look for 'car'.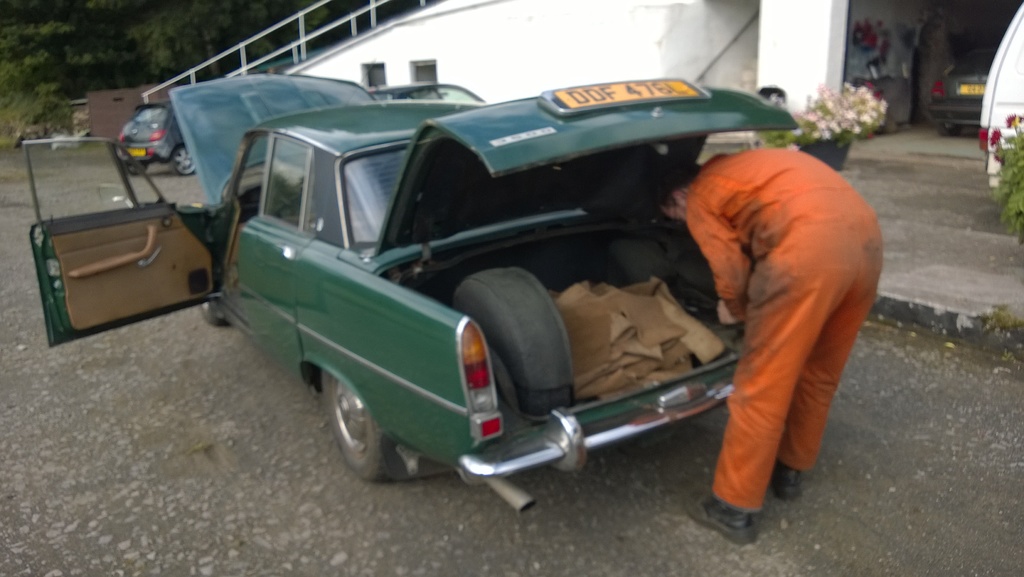
Found: bbox=[932, 62, 992, 136].
